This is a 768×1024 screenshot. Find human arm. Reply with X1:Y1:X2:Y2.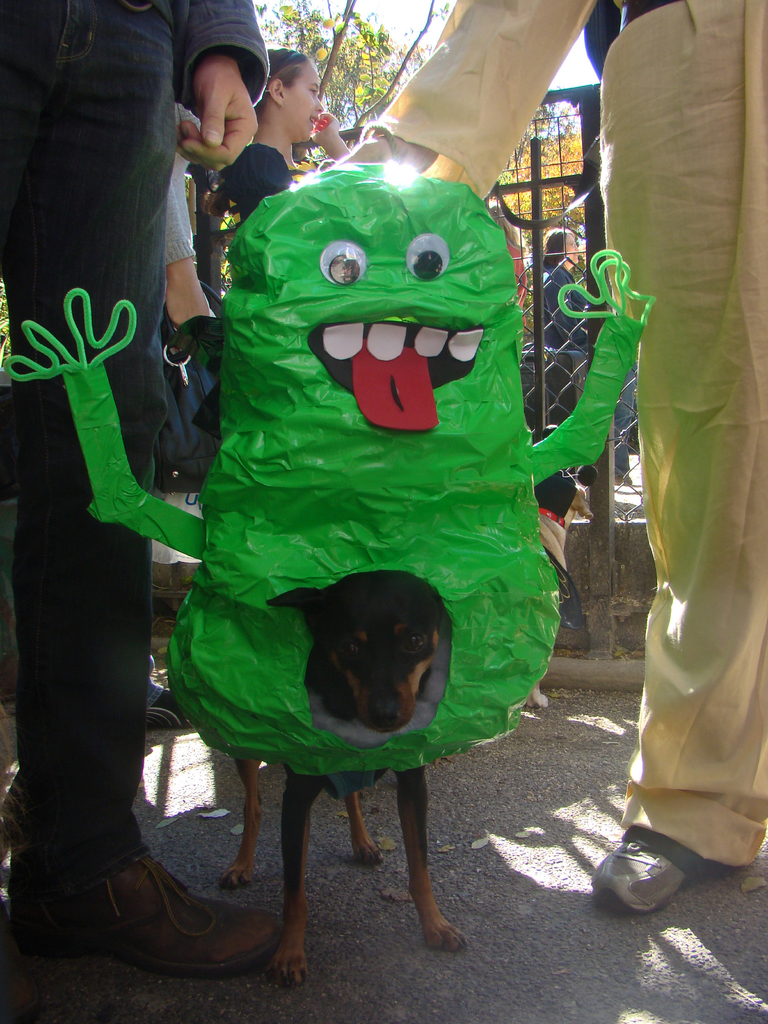
178:54:259:171.
